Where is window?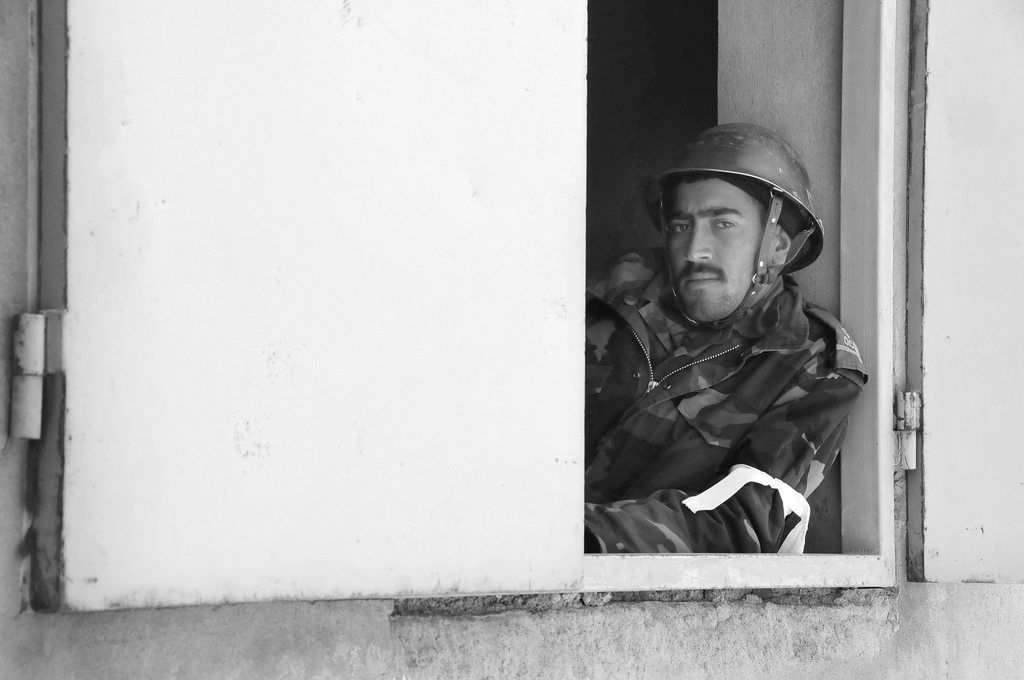
pyautogui.locateOnScreen(21, 0, 905, 584).
